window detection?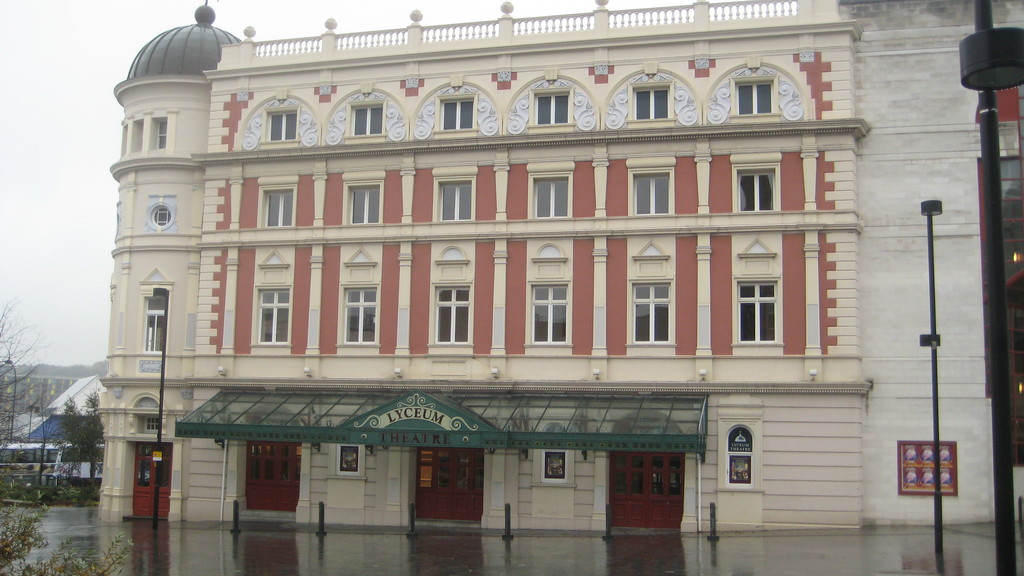
pyautogui.locateOnScreen(435, 177, 474, 225)
